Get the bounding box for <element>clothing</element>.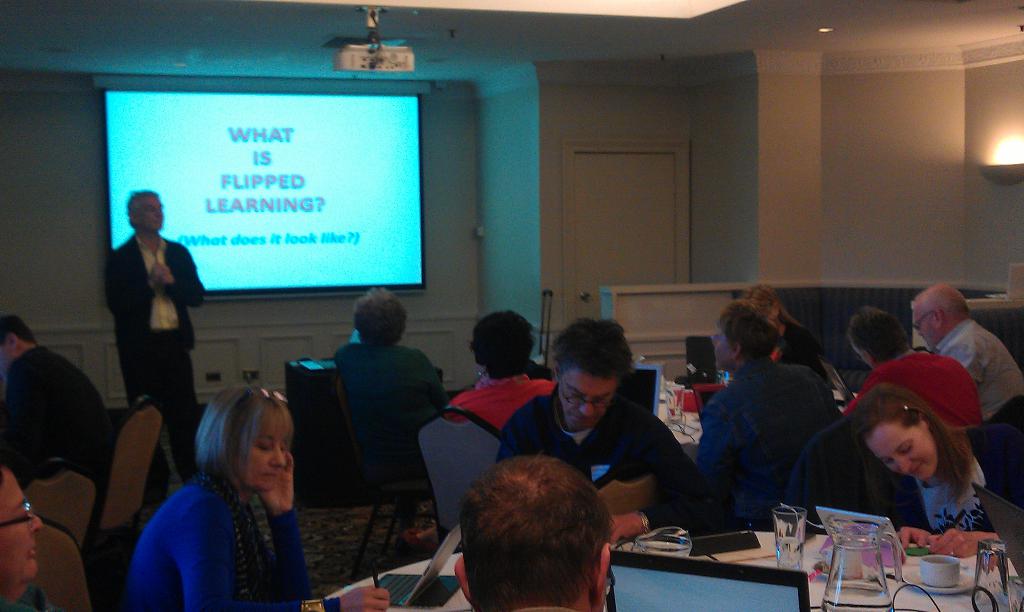
<bbox>104, 201, 196, 432</bbox>.
